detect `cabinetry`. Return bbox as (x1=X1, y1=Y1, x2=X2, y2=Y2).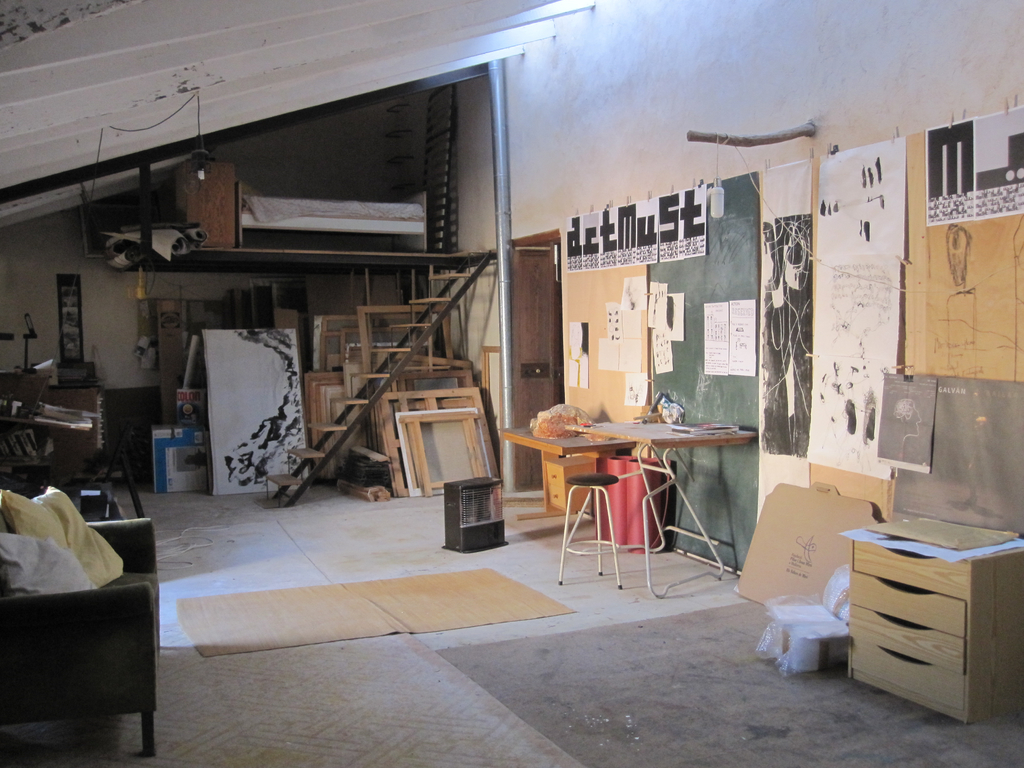
(x1=844, y1=564, x2=973, y2=644).
